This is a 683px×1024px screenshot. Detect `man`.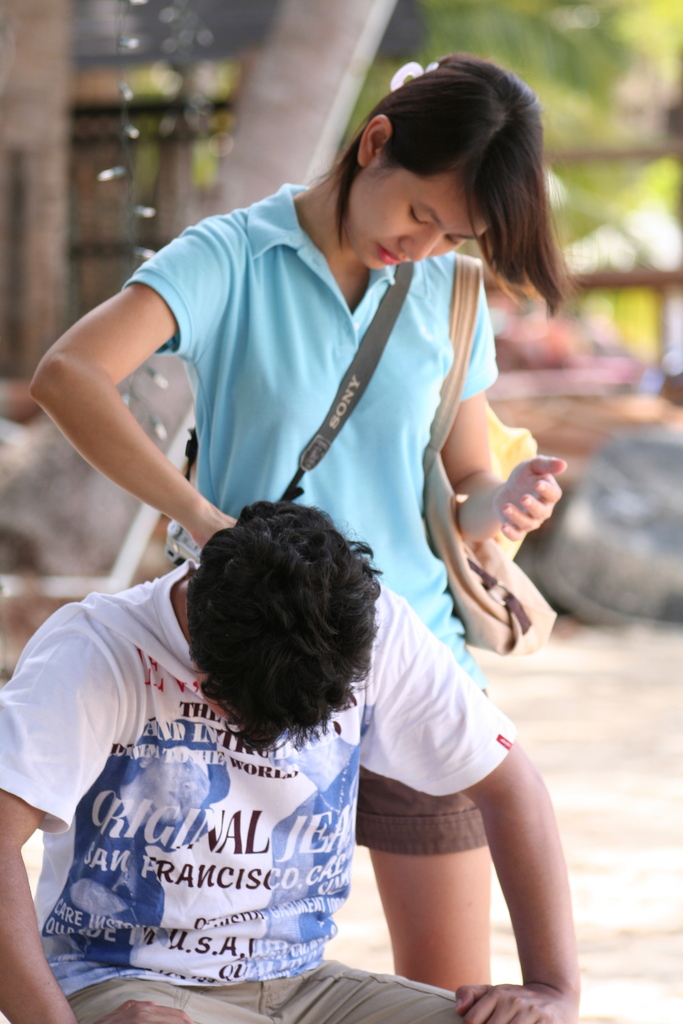
(x1=26, y1=297, x2=511, y2=992).
